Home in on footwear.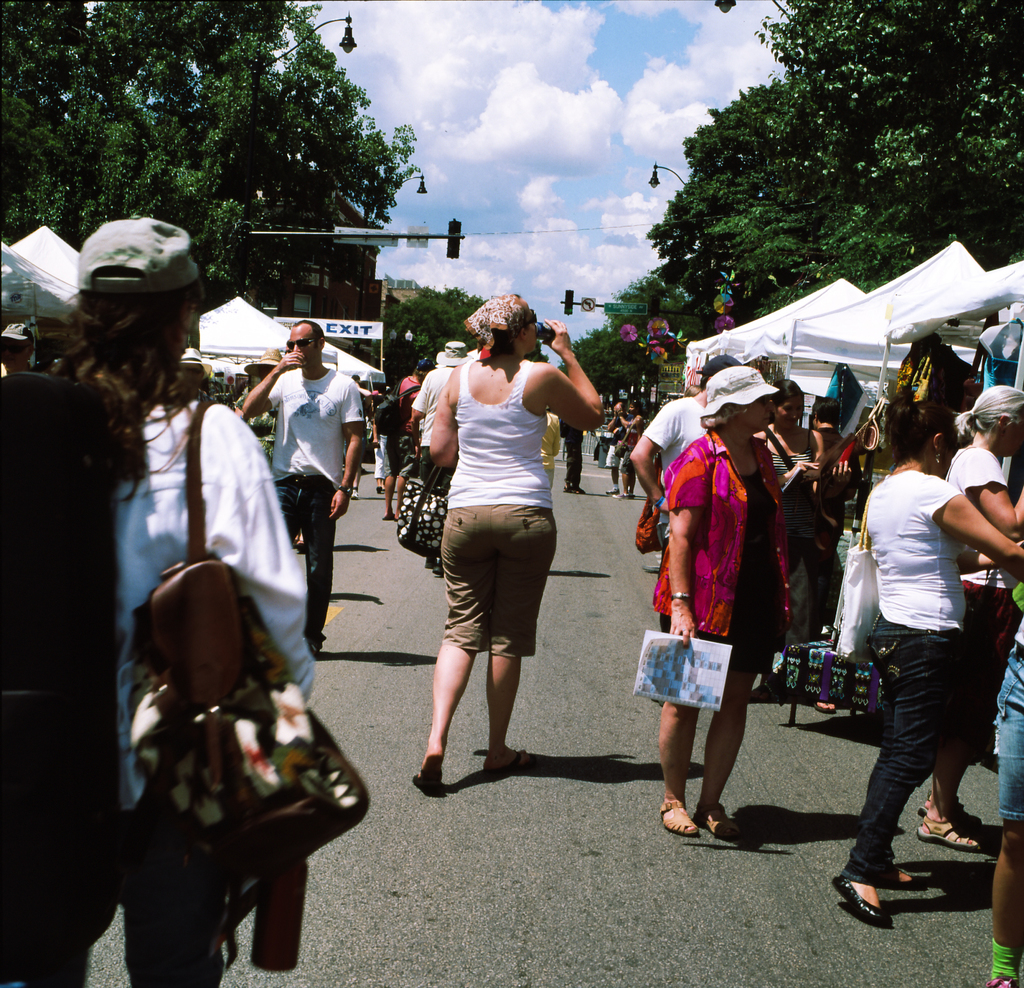
Homed in at <box>426,557,442,574</box>.
